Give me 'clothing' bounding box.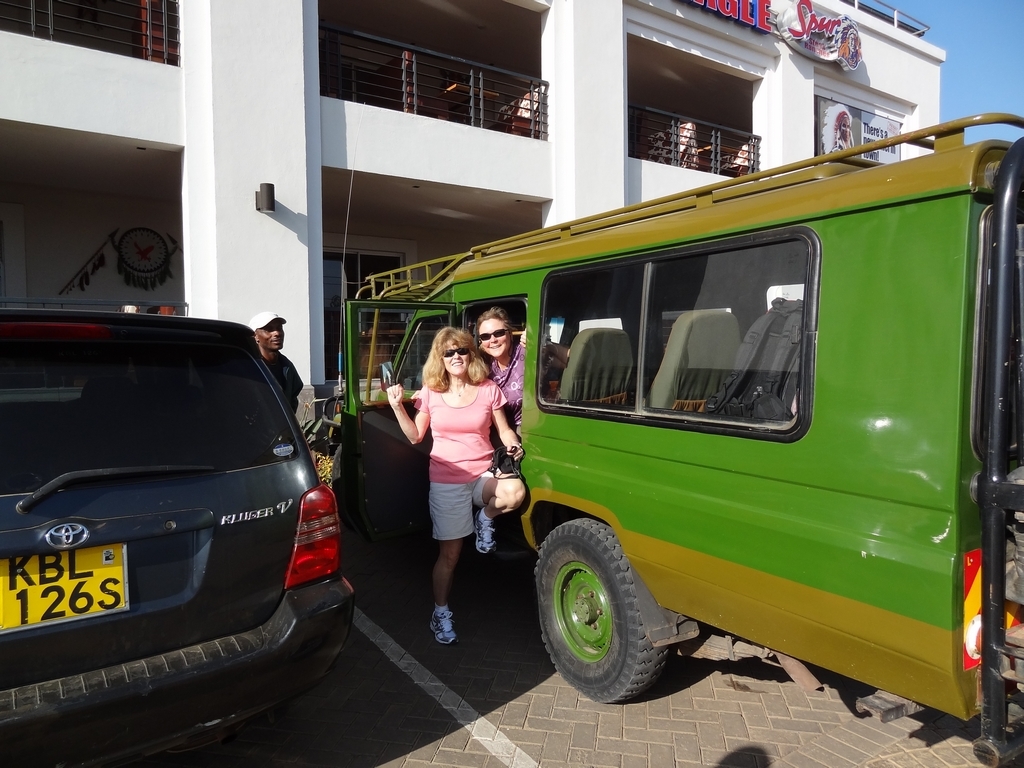
rect(409, 374, 508, 540).
